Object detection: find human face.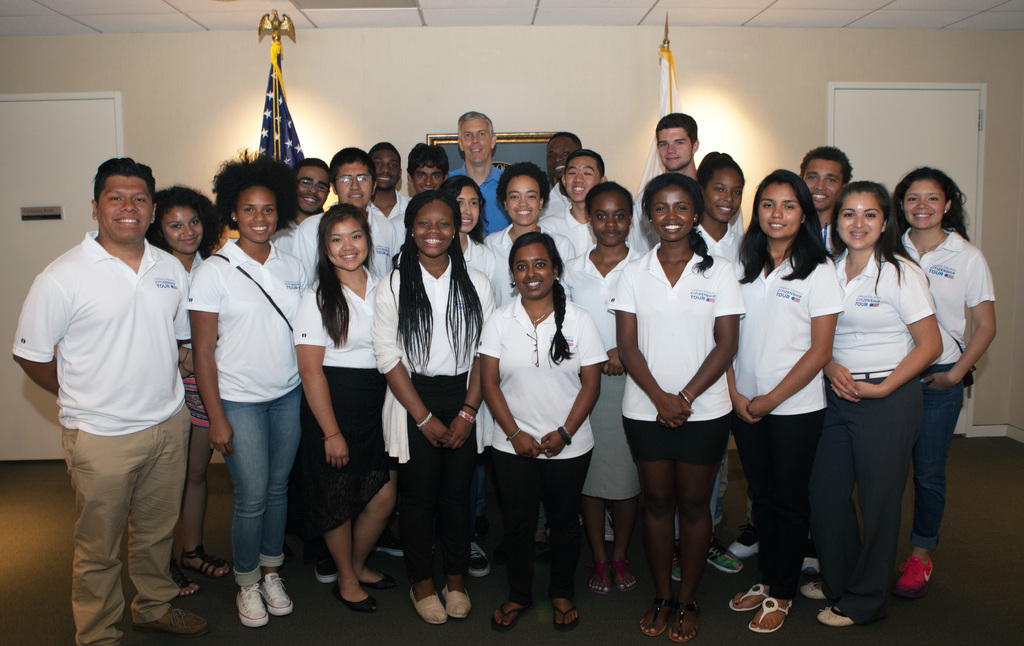
(left=543, top=138, right=572, bottom=177).
